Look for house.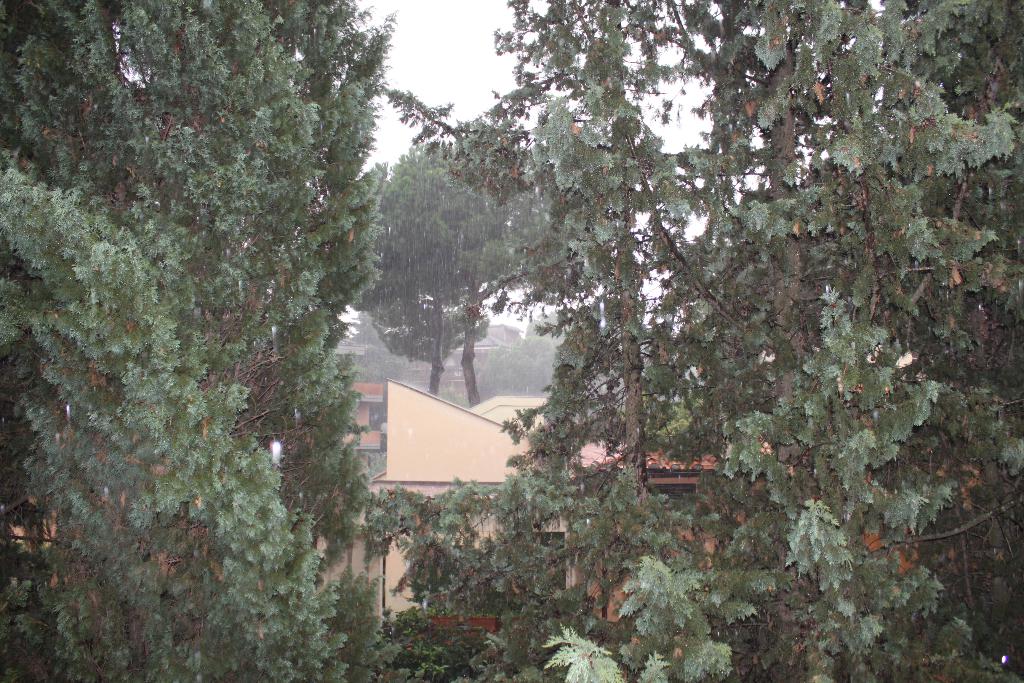
Found: pyautogui.locateOnScreen(314, 378, 575, 625).
